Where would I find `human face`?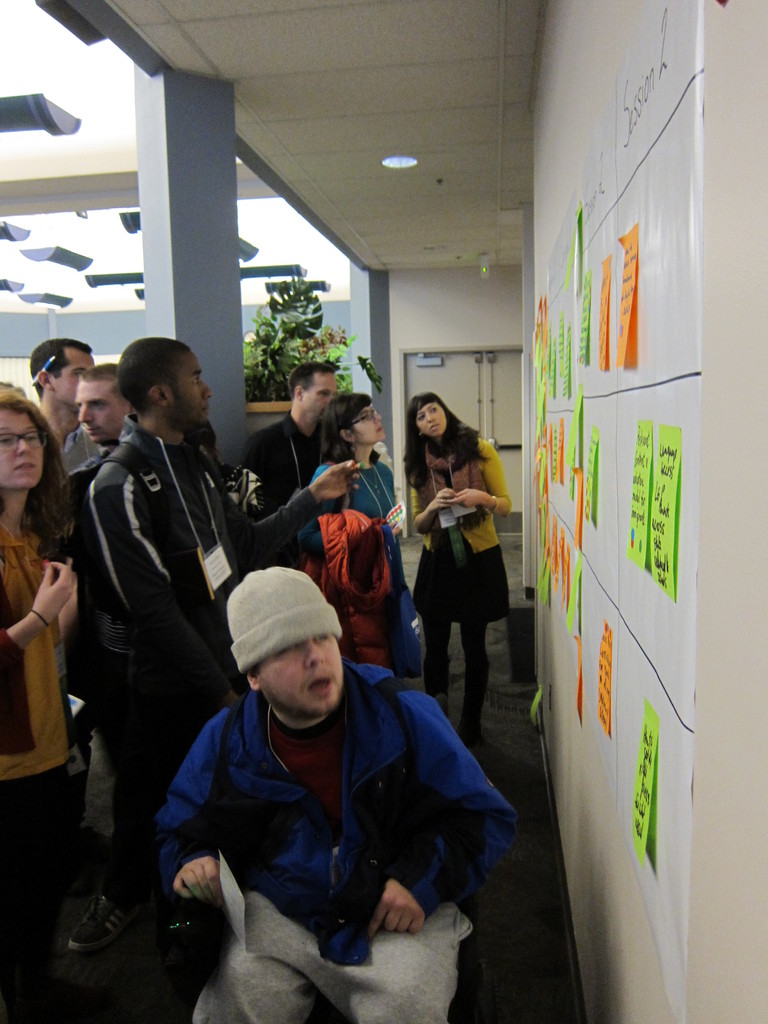
At (x1=296, y1=367, x2=335, y2=426).
